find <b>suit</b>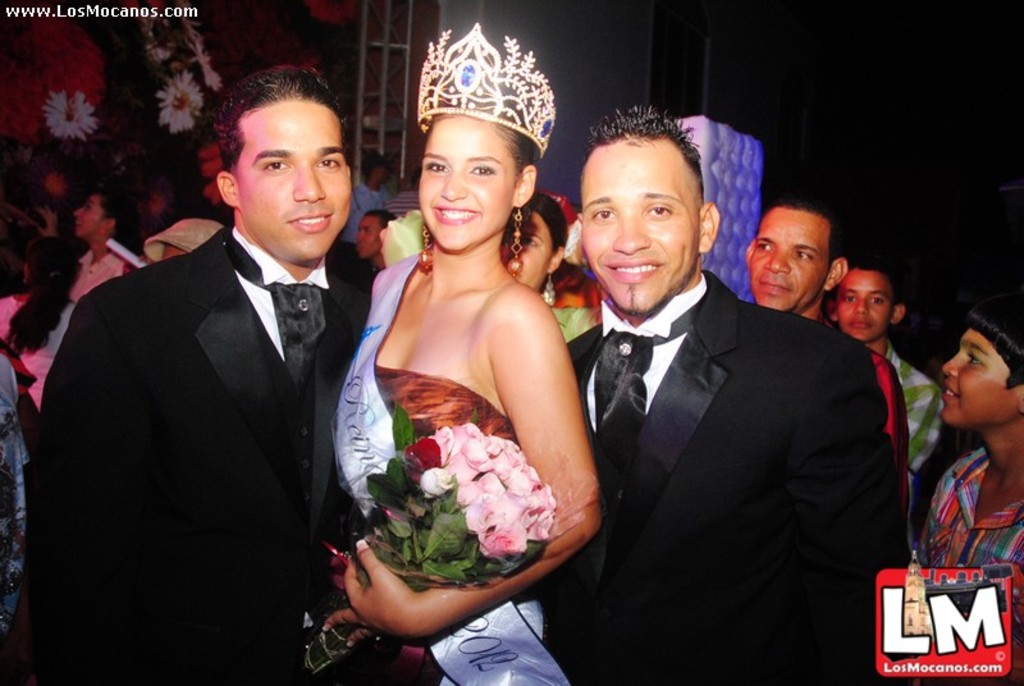
[564,273,897,685]
